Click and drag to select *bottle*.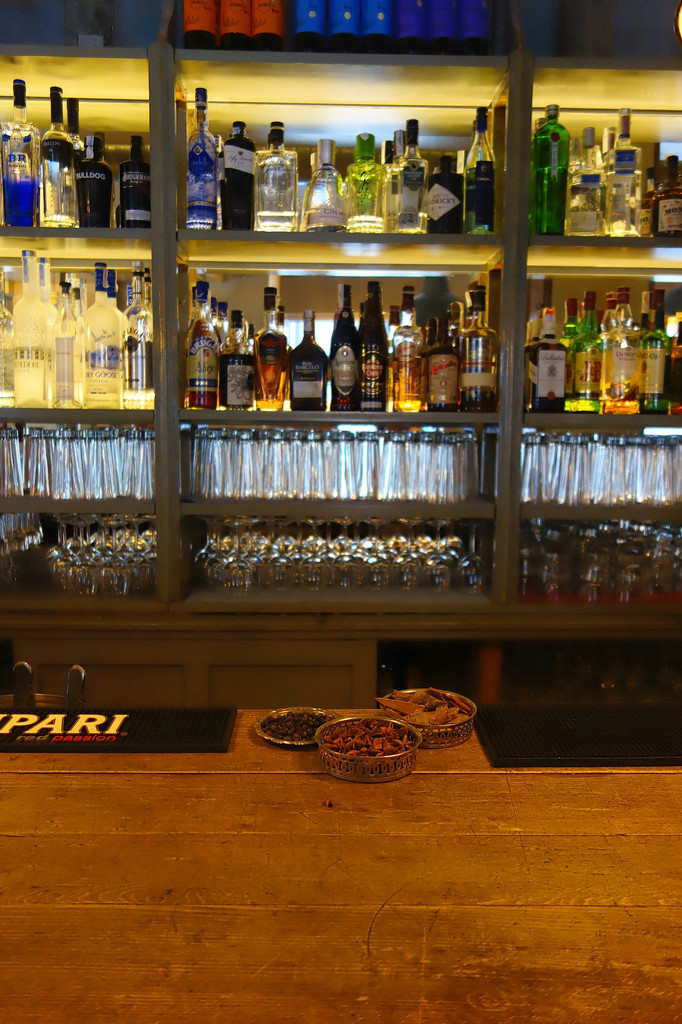
Selection: rect(431, 157, 462, 238).
